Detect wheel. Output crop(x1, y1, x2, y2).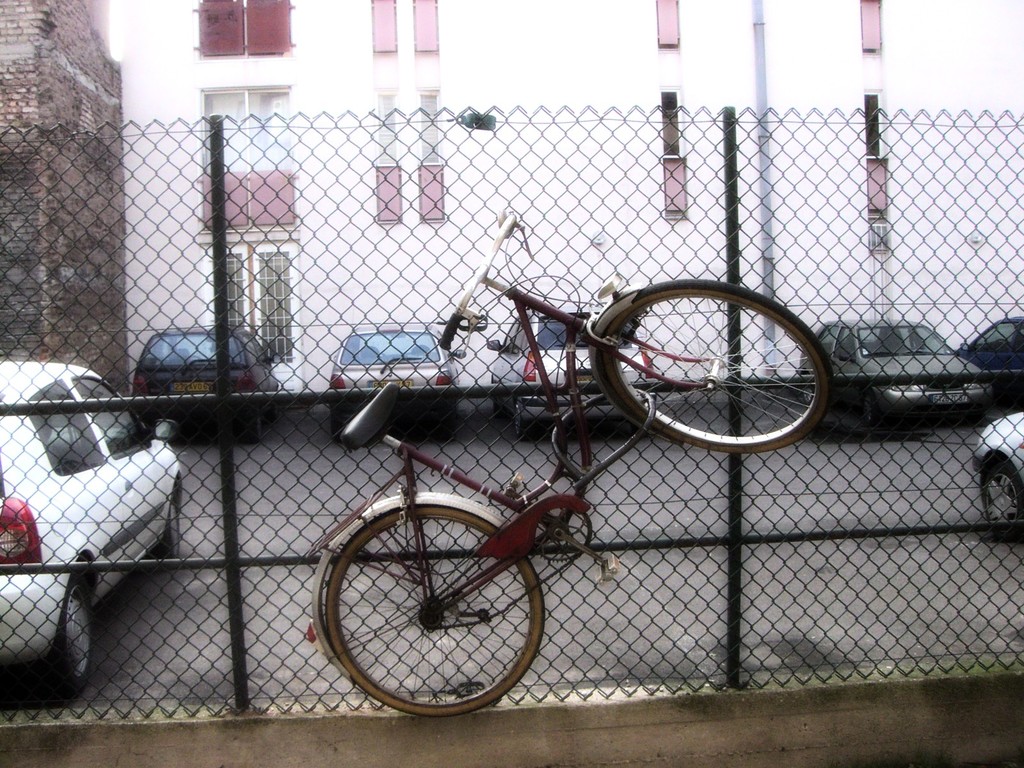
crop(330, 419, 346, 445).
